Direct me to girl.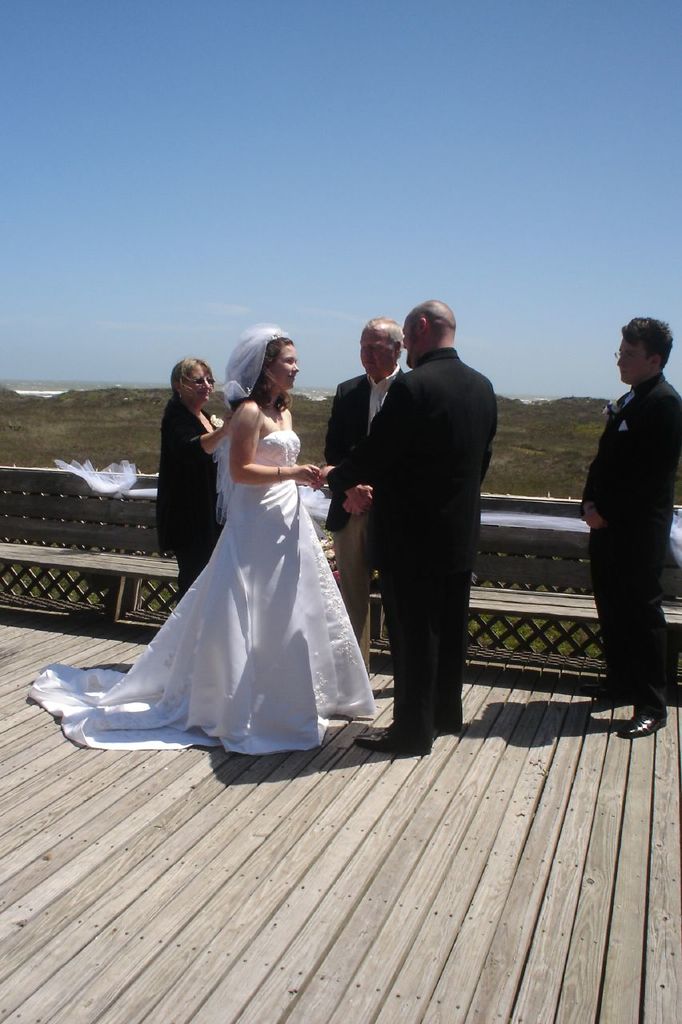
Direction: left=25, top=320, right=384, bottom=762.
